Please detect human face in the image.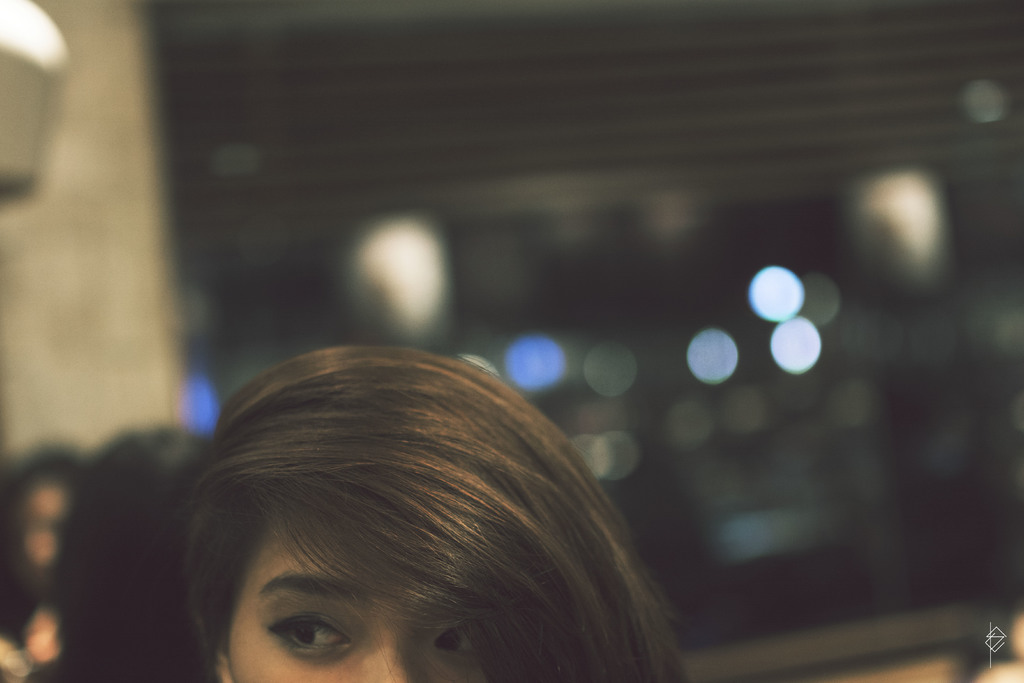
<bbox>227, 519, 490, 682</bbox>.
